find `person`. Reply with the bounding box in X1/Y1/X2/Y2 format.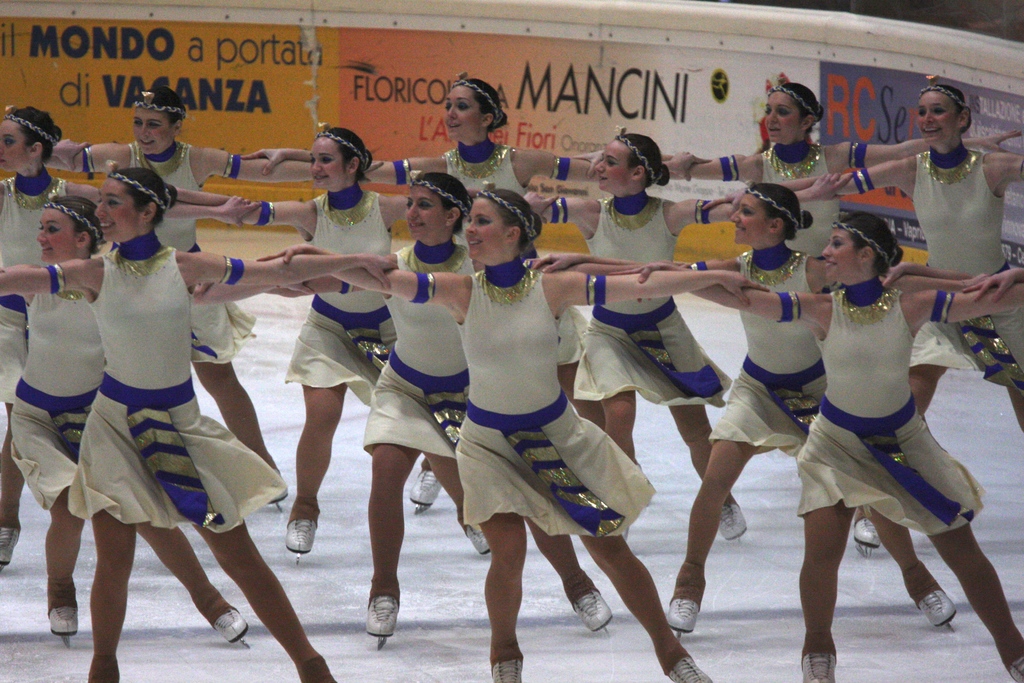
0/160/404/682.
